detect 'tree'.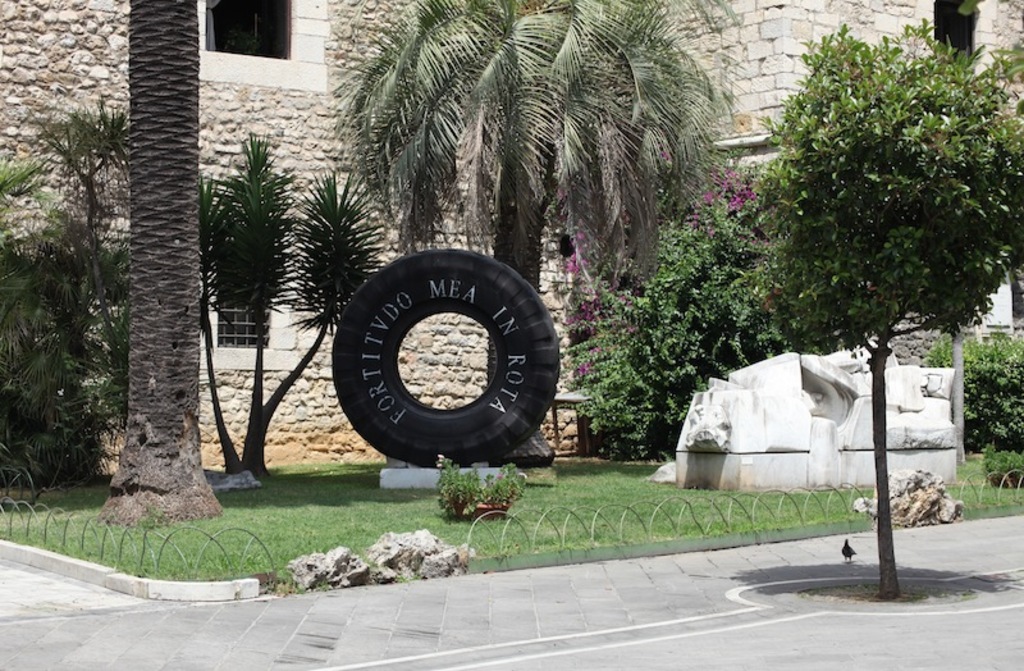
Detected at {"left": 733, "top": 23, "right": 1023, "bottom": 608}.
